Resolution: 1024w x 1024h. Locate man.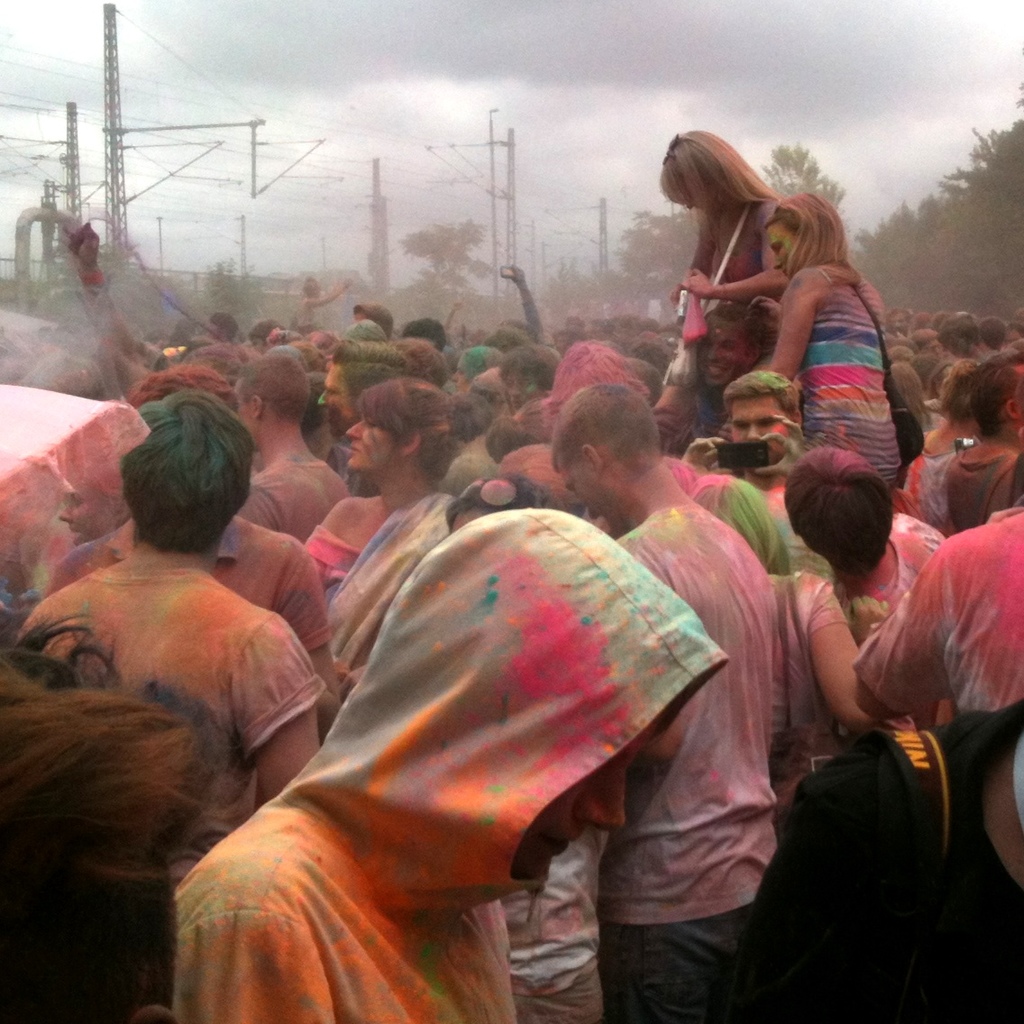
select_region(8, 414, 354, 800).
